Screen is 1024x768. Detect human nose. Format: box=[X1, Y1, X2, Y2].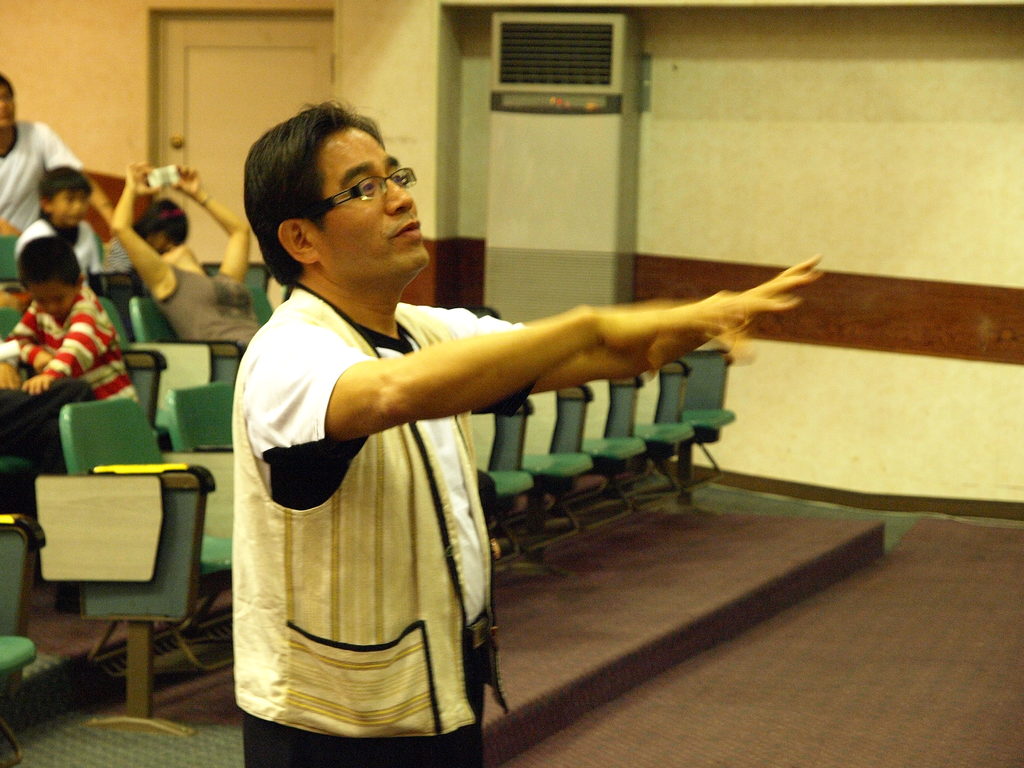
box=[386, 172, 413, 214].
